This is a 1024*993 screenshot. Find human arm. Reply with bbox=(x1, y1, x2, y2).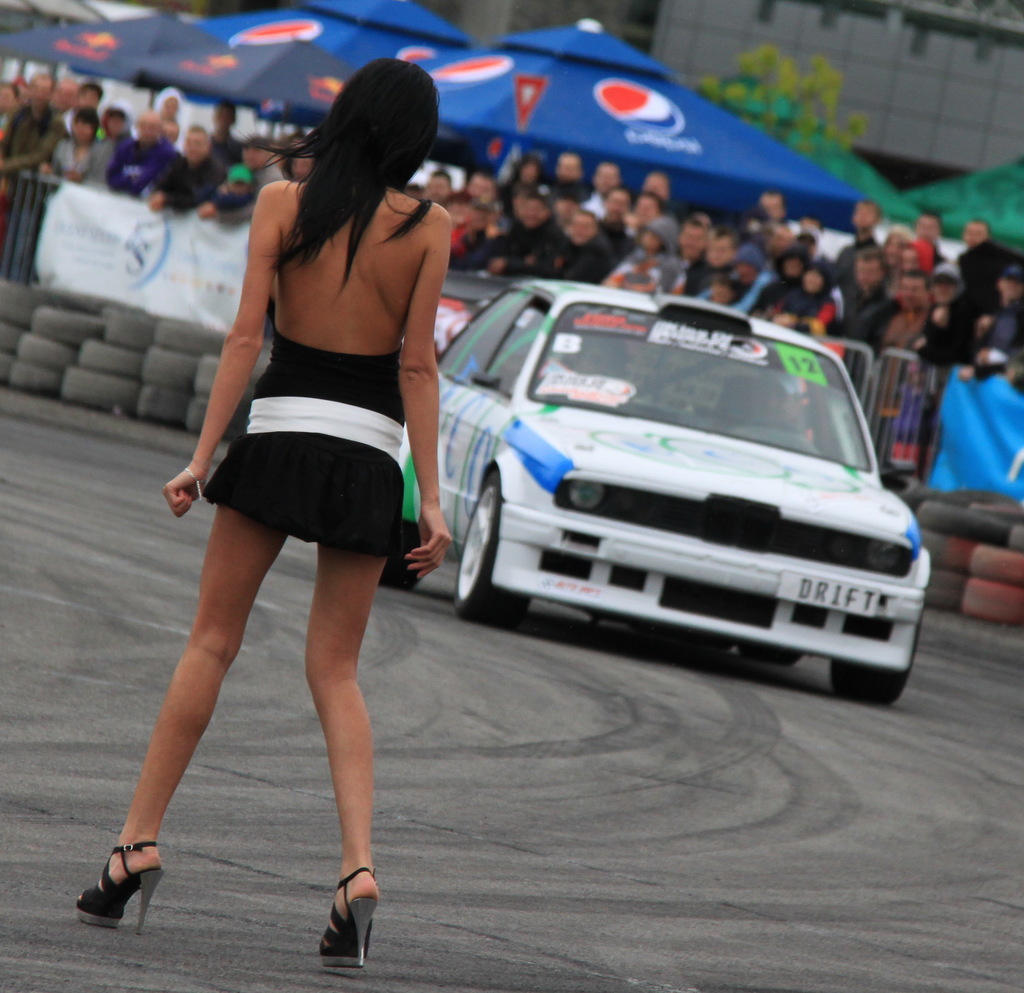
bbox=(977, 311, 1004, 341).
